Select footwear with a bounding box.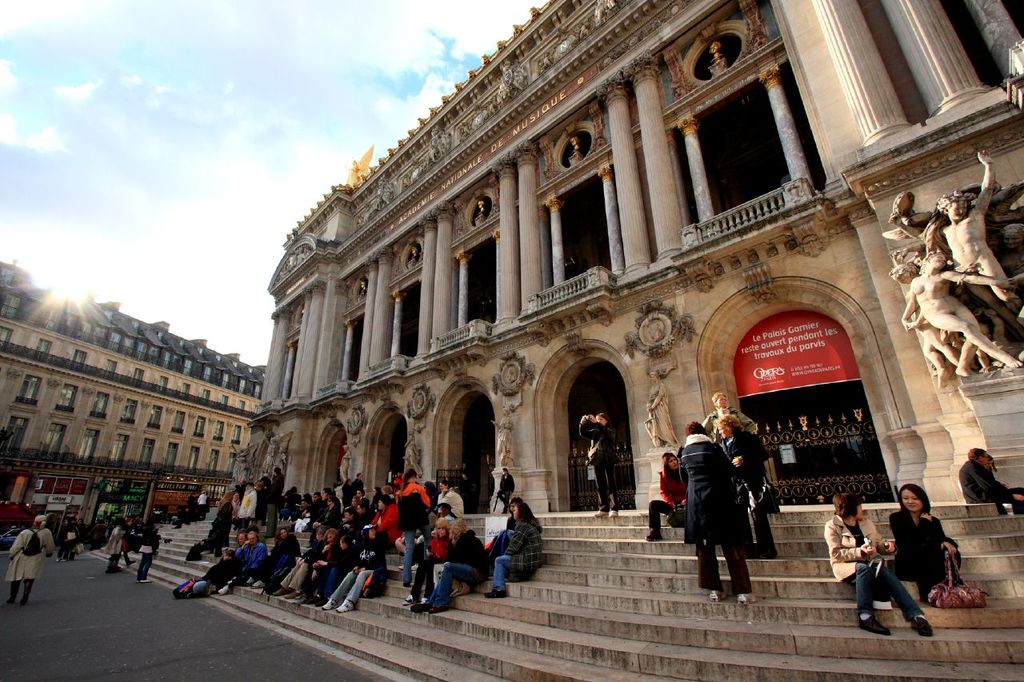
pyautogui.locateOnScreen(336, 598, 354, 612).
